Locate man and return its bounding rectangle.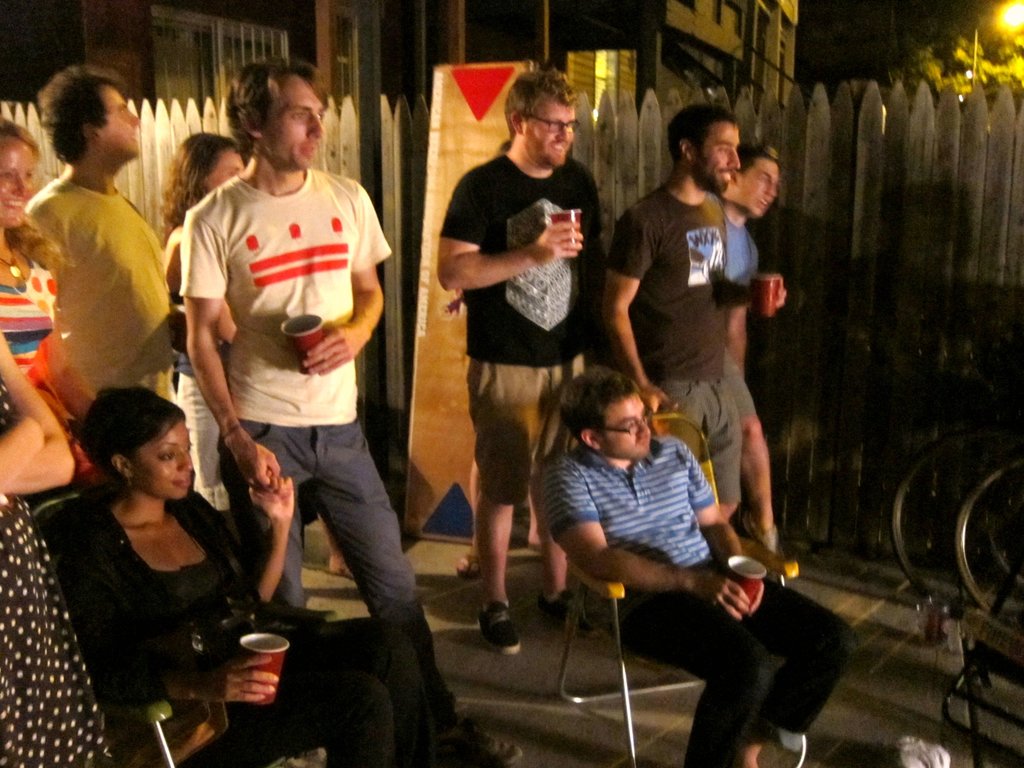
box(721, 132, 794, 575).
